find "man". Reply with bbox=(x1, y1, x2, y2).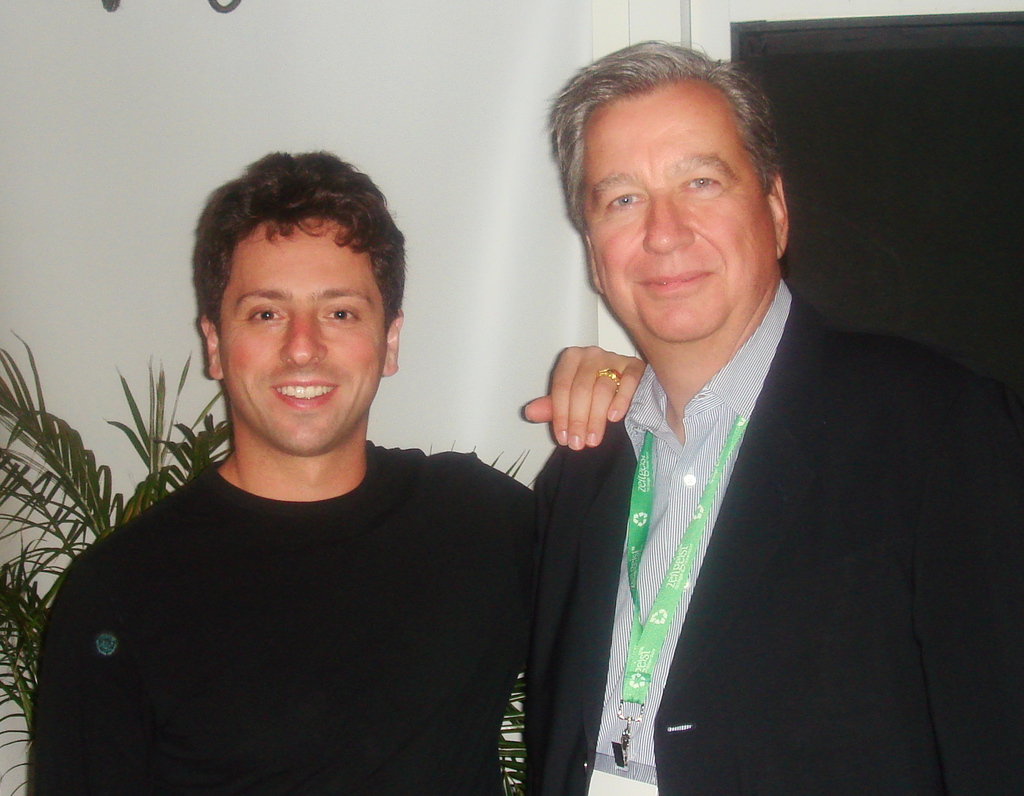
bbox=(26, 154, 642, 795).
